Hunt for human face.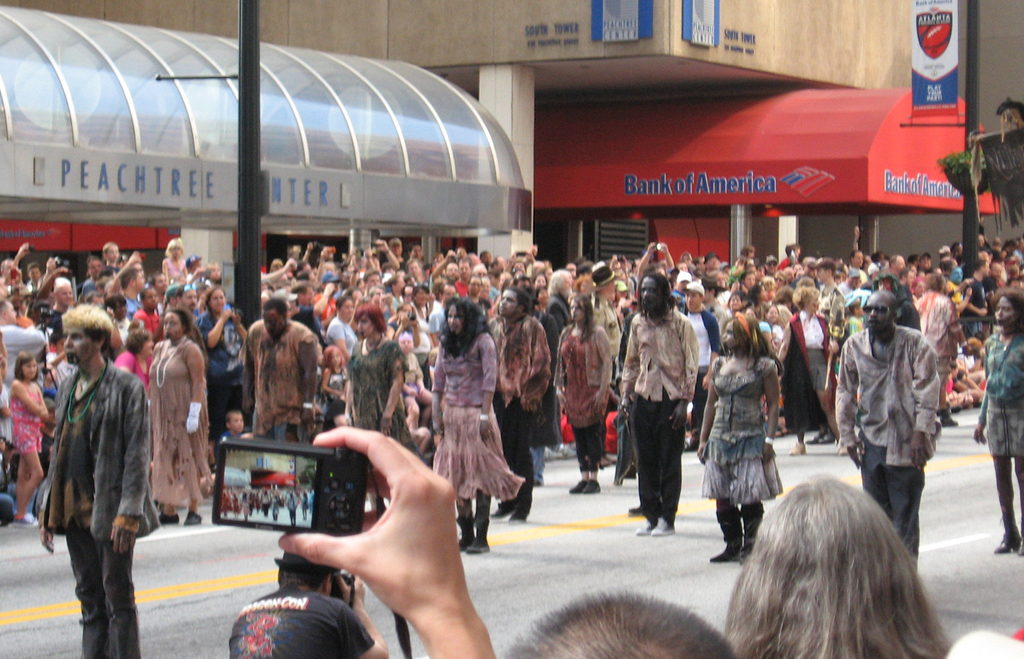
Hunted down at {"left": 916, "top": 282, "right": 924, "bottom": 293}.
